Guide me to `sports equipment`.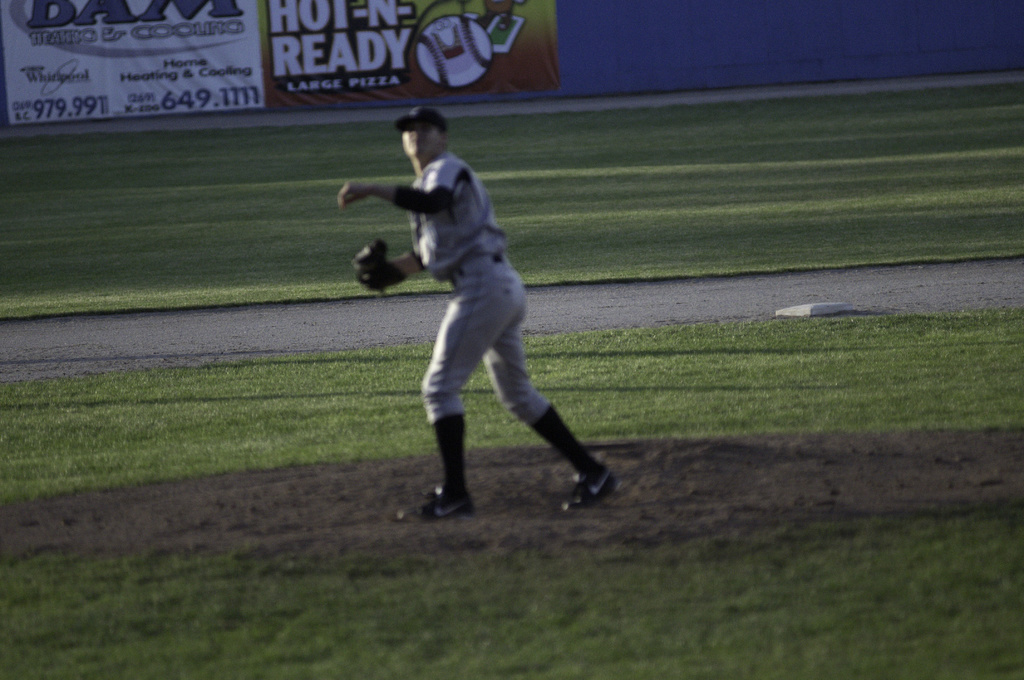
Guidance: box(349, 237, 404, 297).
